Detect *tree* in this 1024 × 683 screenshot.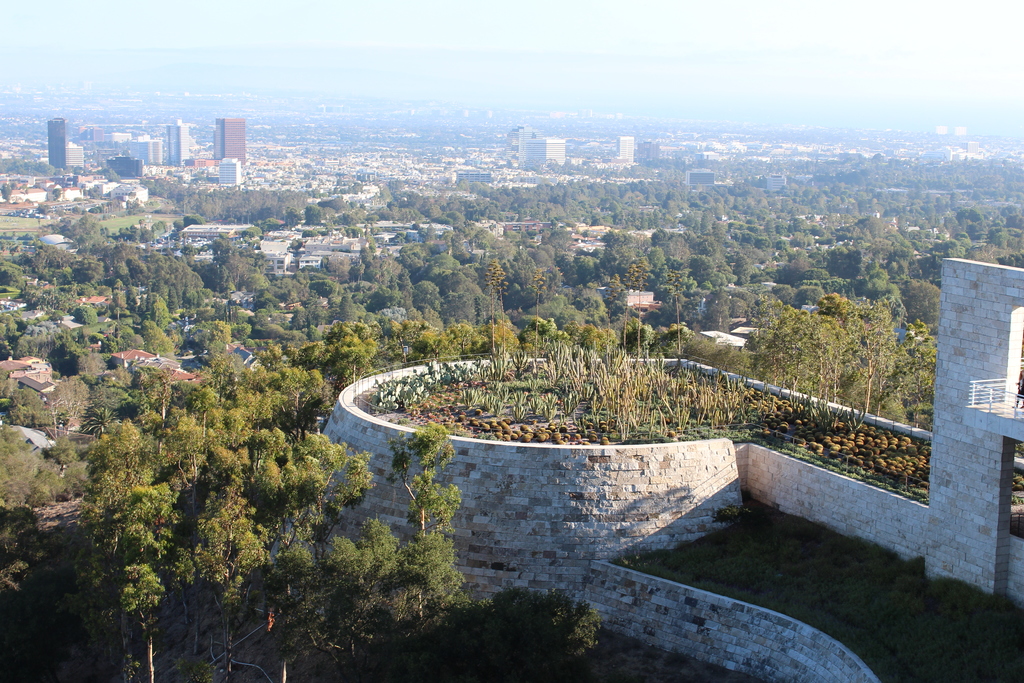
Detection: 0:424:35:519.
